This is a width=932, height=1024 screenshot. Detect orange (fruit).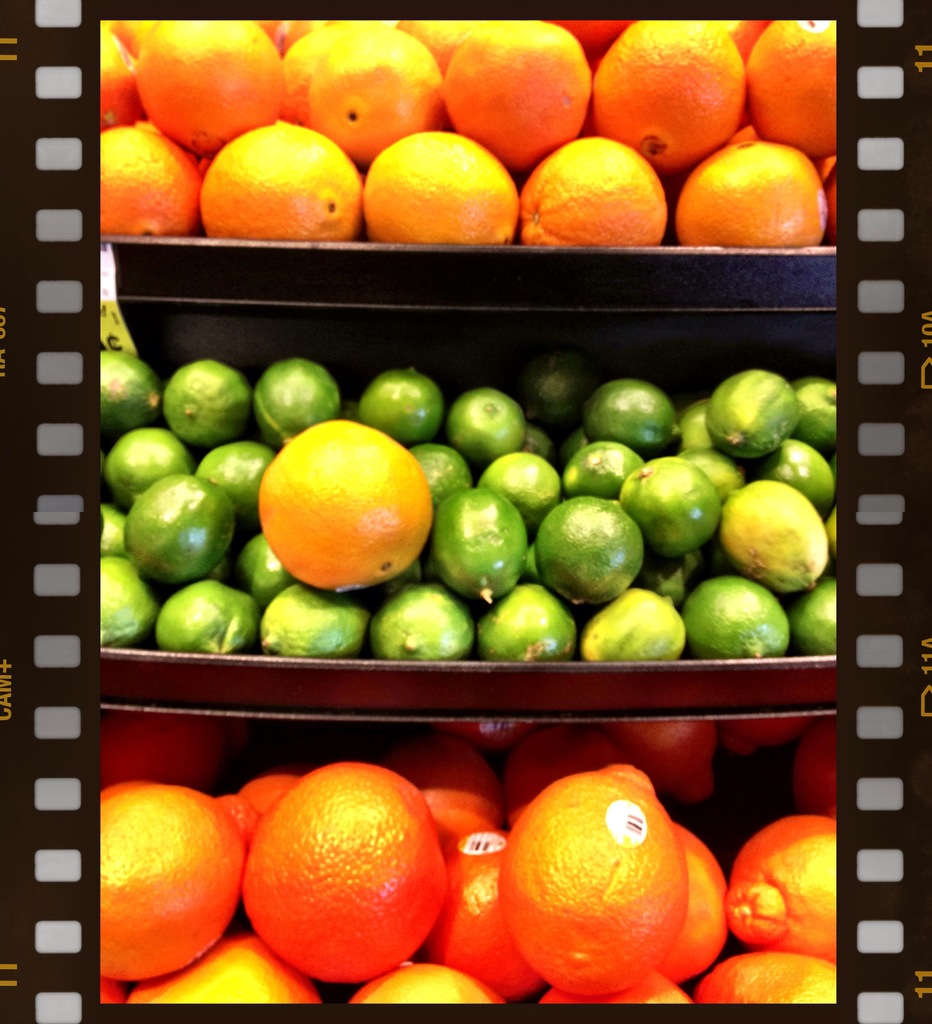
box=[694, 951, 839, 1014].
